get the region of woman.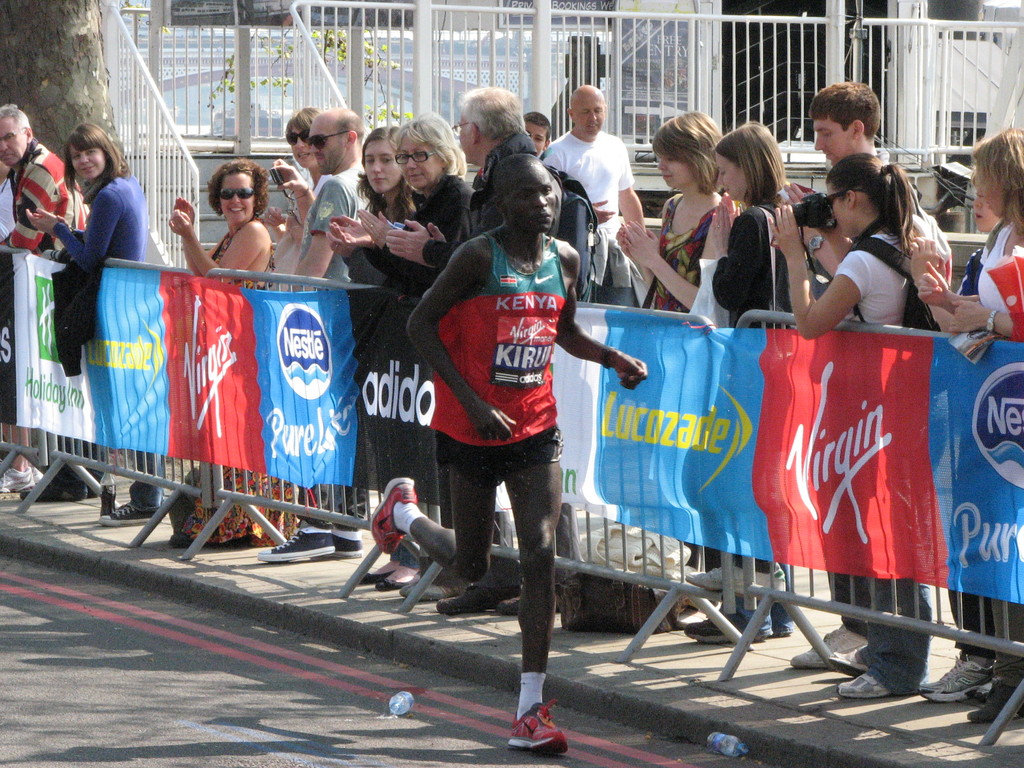
region(25, 121, 166, 527).
